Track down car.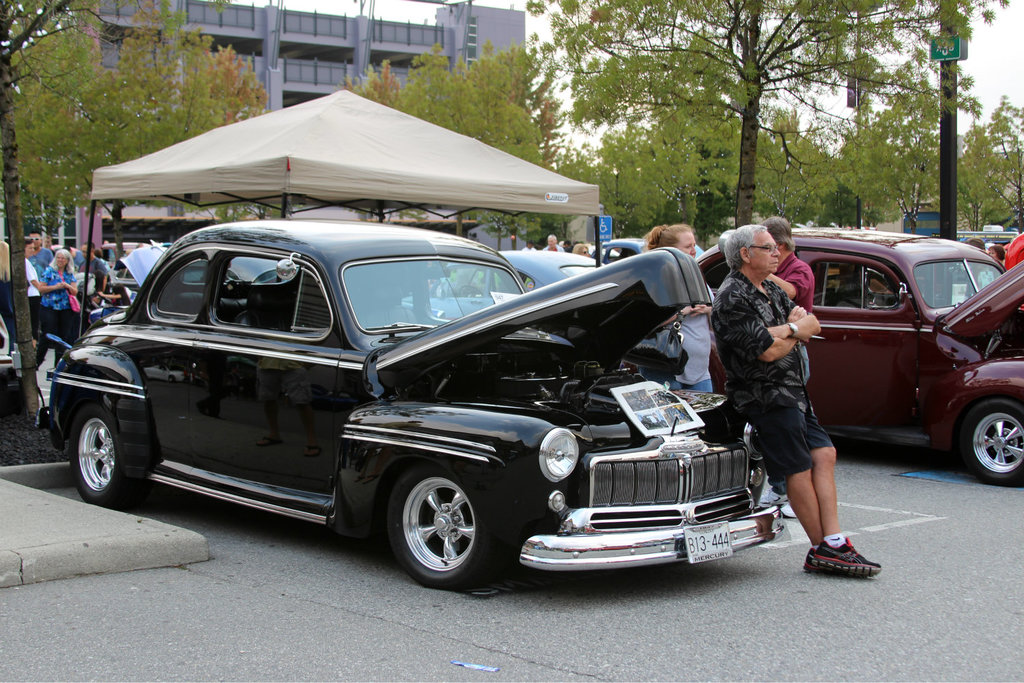
Tracked to bbox=(592, 231, 635, 266).
